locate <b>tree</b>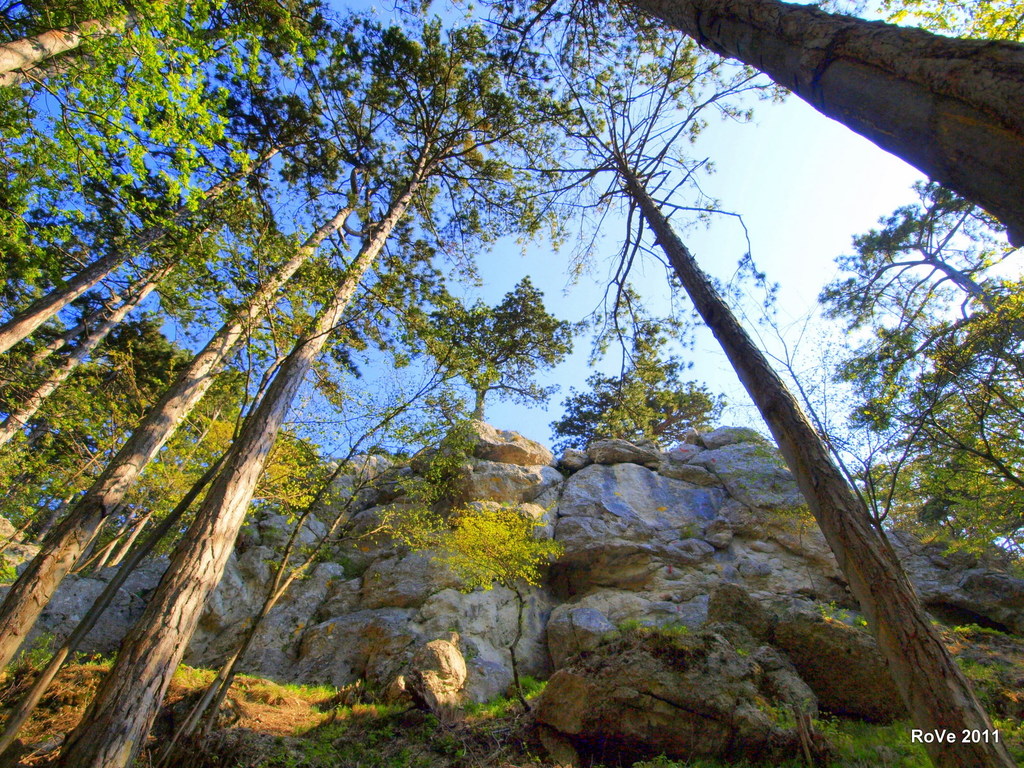
l=855, t=367, r=1023, b=568
